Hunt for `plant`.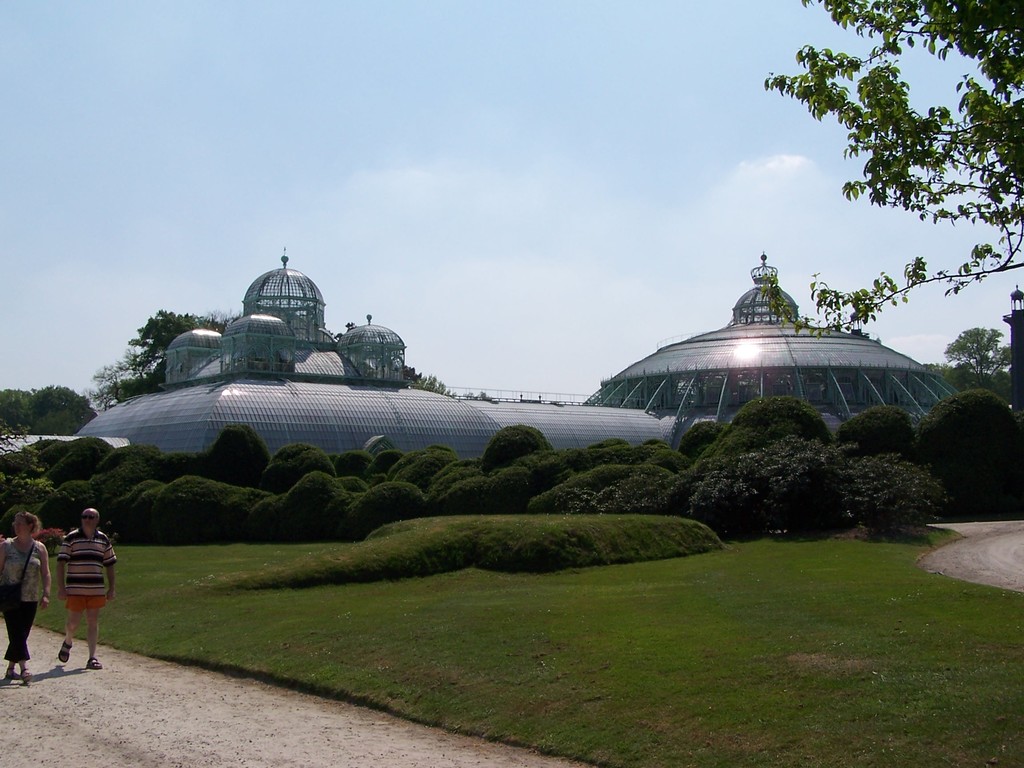
Hunted down at [205, 413, 271, 487].
